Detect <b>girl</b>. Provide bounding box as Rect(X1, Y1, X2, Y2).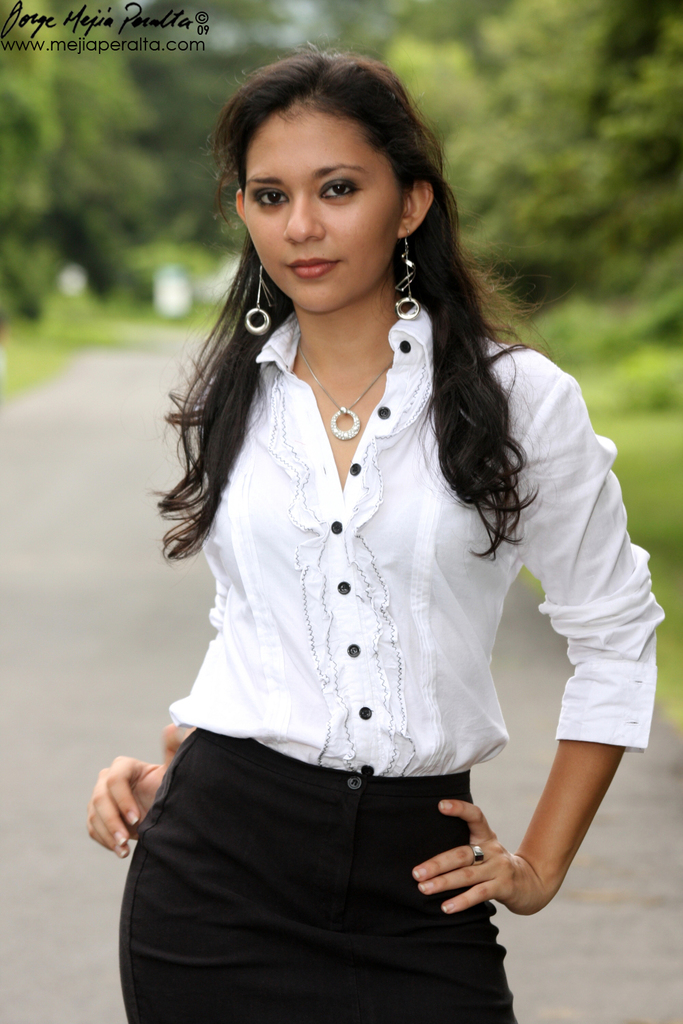
Rect(87, 35, 663, 1023).
